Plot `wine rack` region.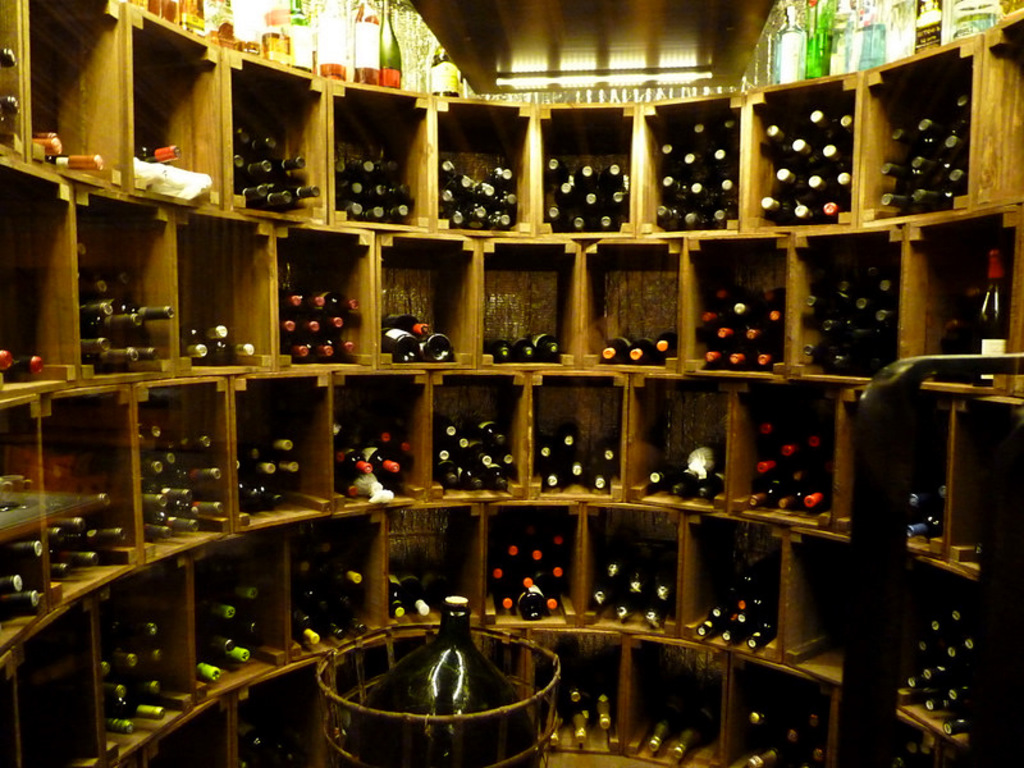
Plotted at 44/76/996/695.
